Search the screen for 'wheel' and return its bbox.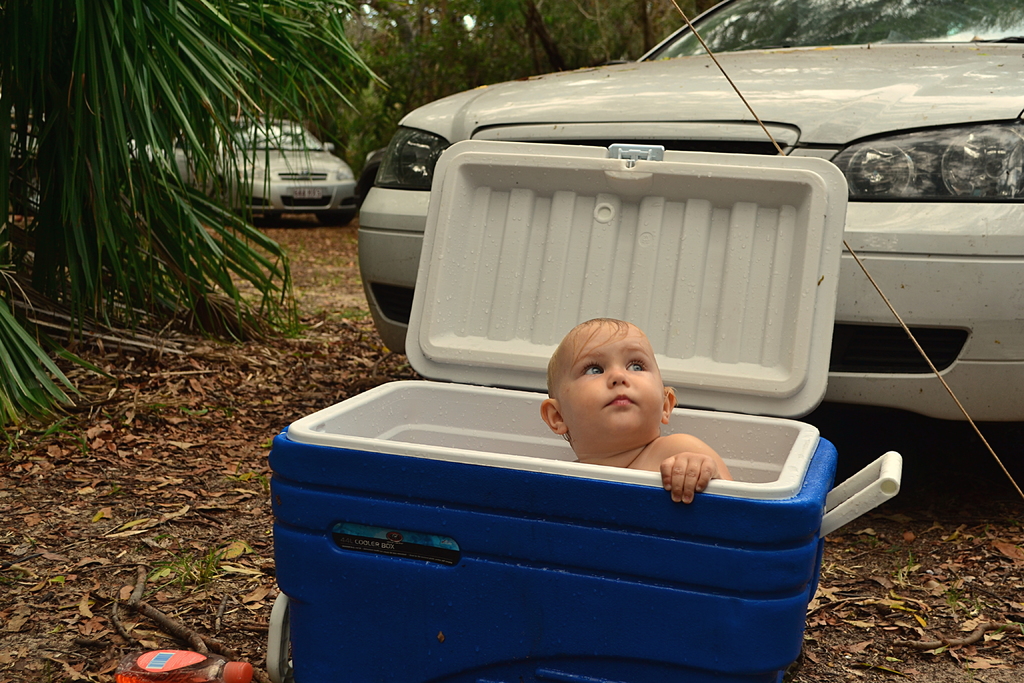
Found: bbox=(315, 212, 355, 231).
